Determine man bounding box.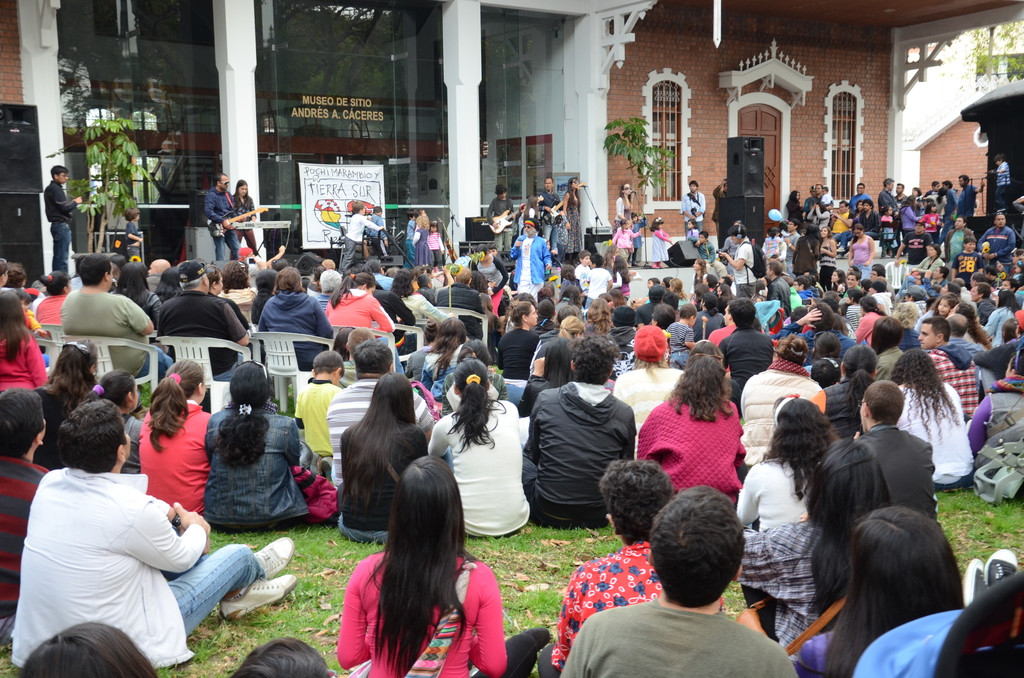
Determined: BBox(202, 175, 241, 264).
